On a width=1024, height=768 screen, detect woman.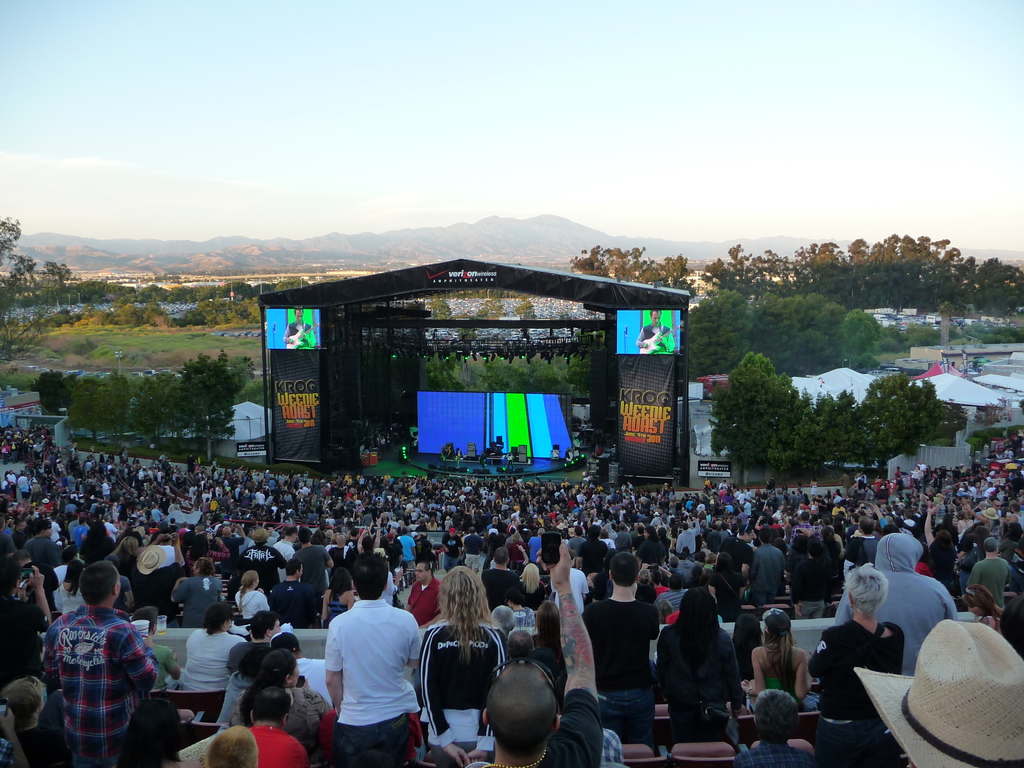
(left=223, top=648, right=336, bottom=761).
